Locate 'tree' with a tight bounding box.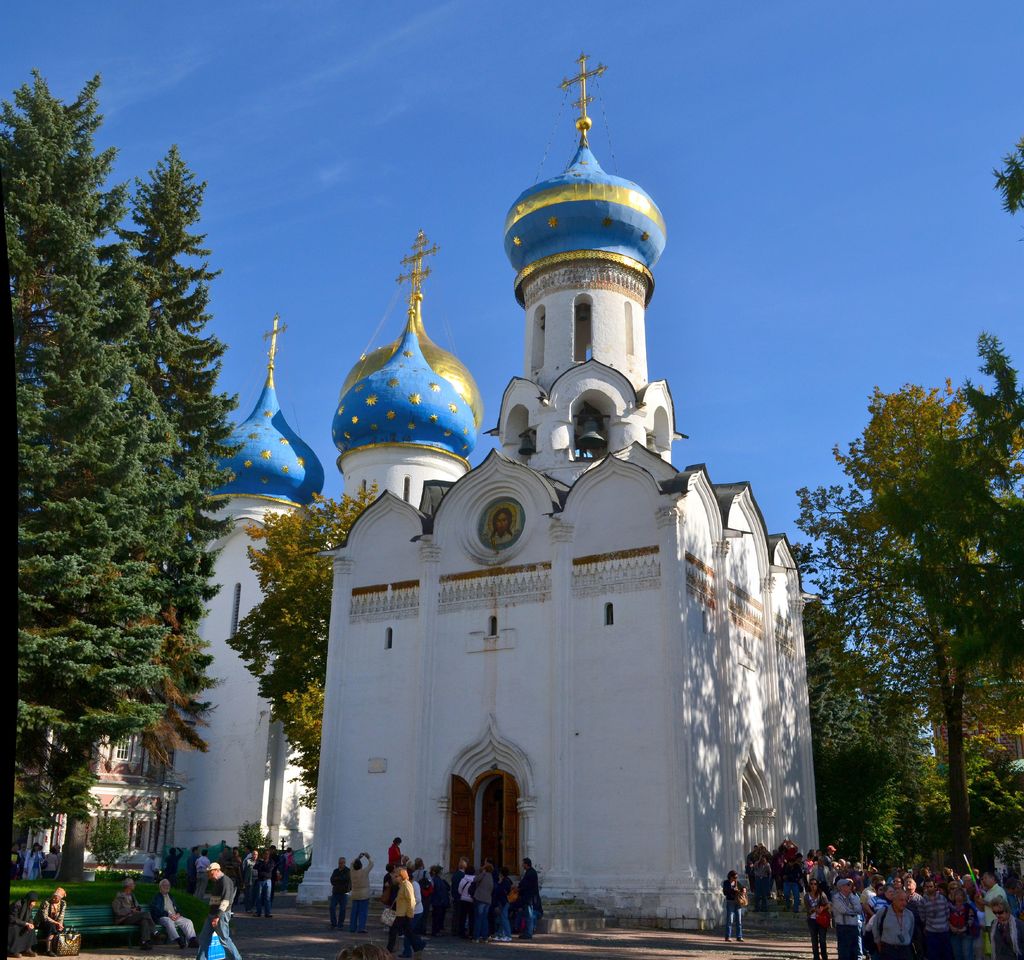
BBox(232, 481, 380, 808).
